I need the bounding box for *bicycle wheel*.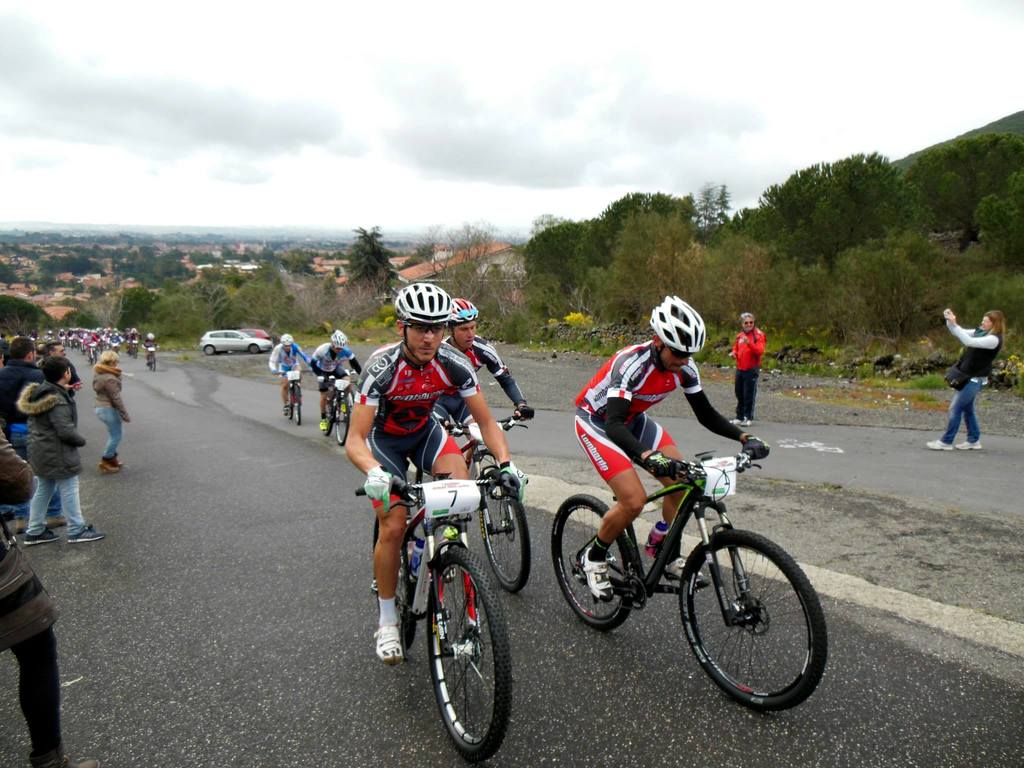
Here it is: Rect(151, 353, 157, 370).
